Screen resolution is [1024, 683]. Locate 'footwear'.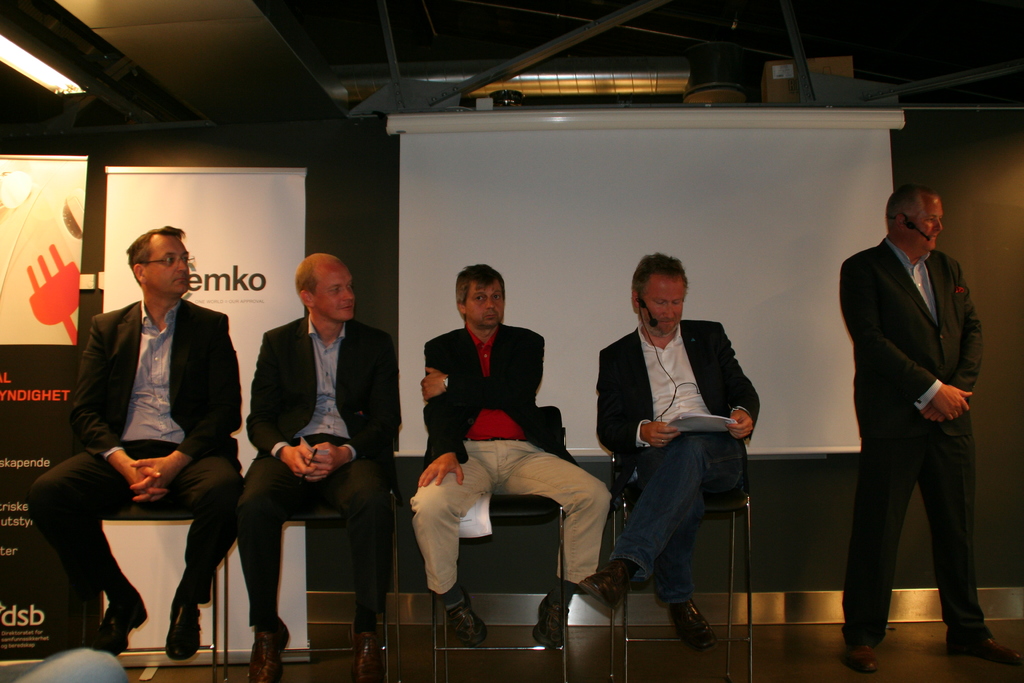
87,604,145,657.
